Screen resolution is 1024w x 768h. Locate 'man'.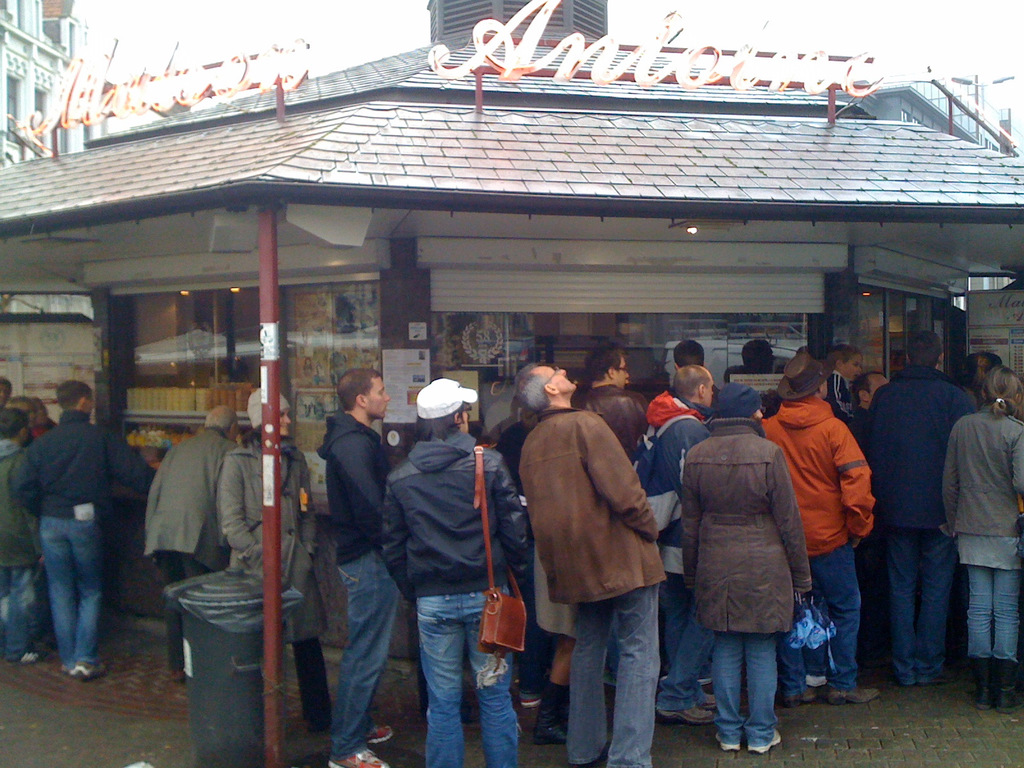
(x1=143, y1=401, x2=239, y2=683).
